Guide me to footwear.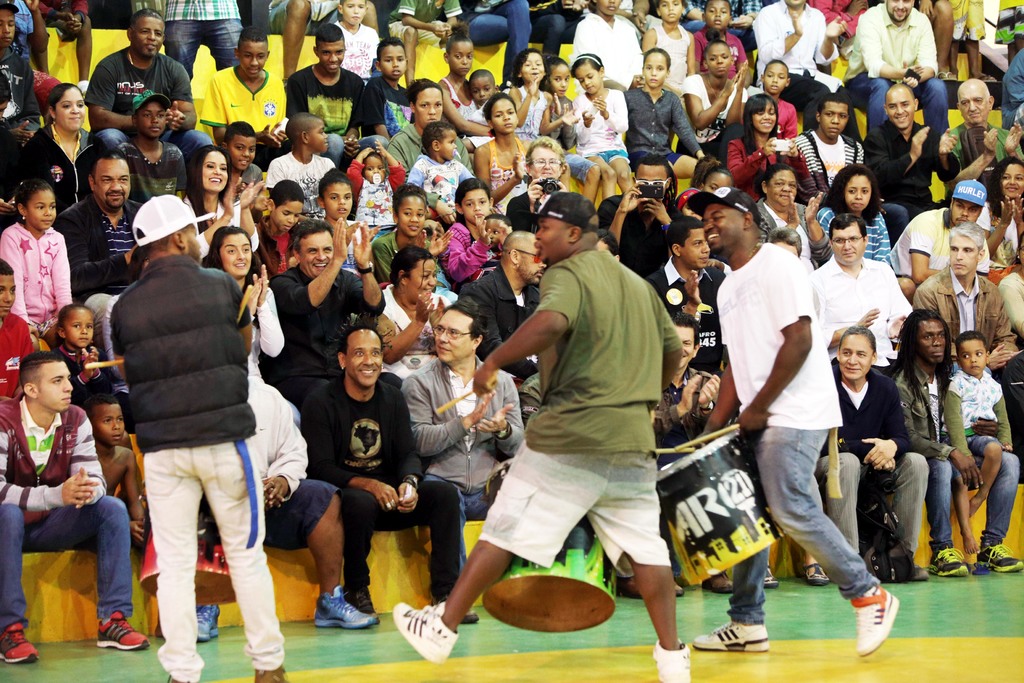
Guidance: 798 562 832 586.
